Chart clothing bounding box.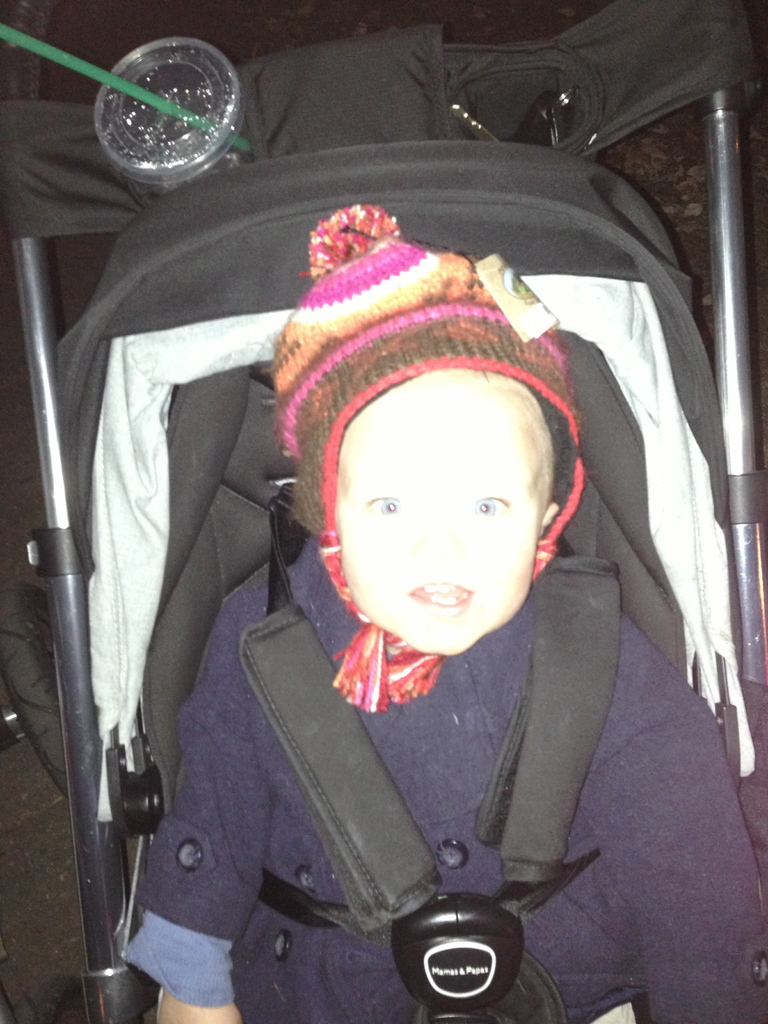
Charted: [x1=118, y1=536, x2=767, y2=1023].
